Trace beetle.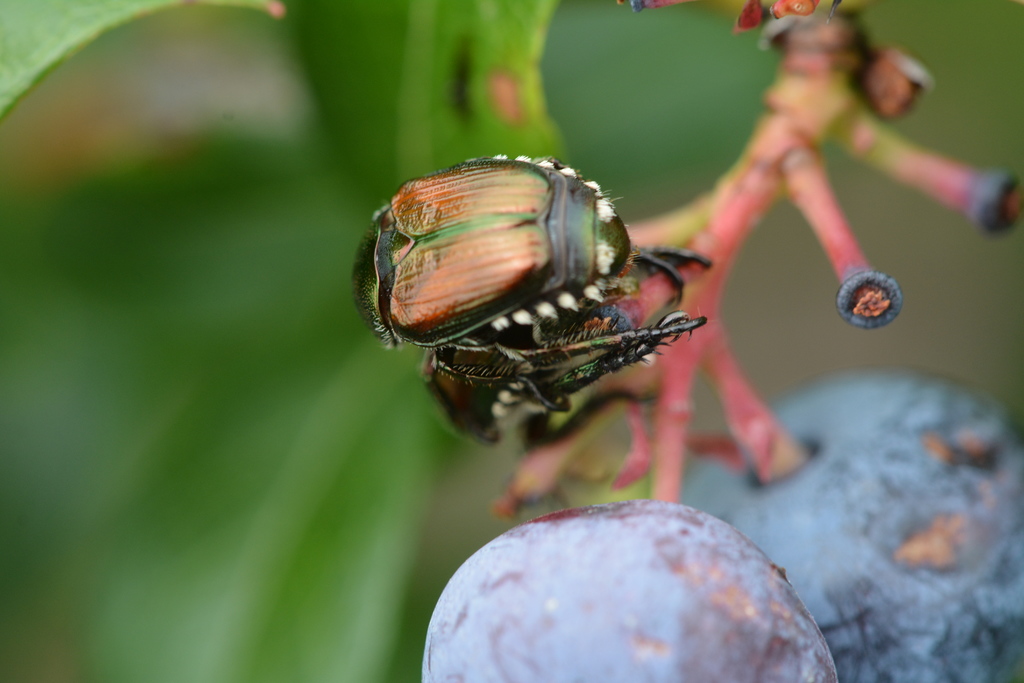
Traced to pyautogui.locateOnScreen(394, 151, 712, 434).
